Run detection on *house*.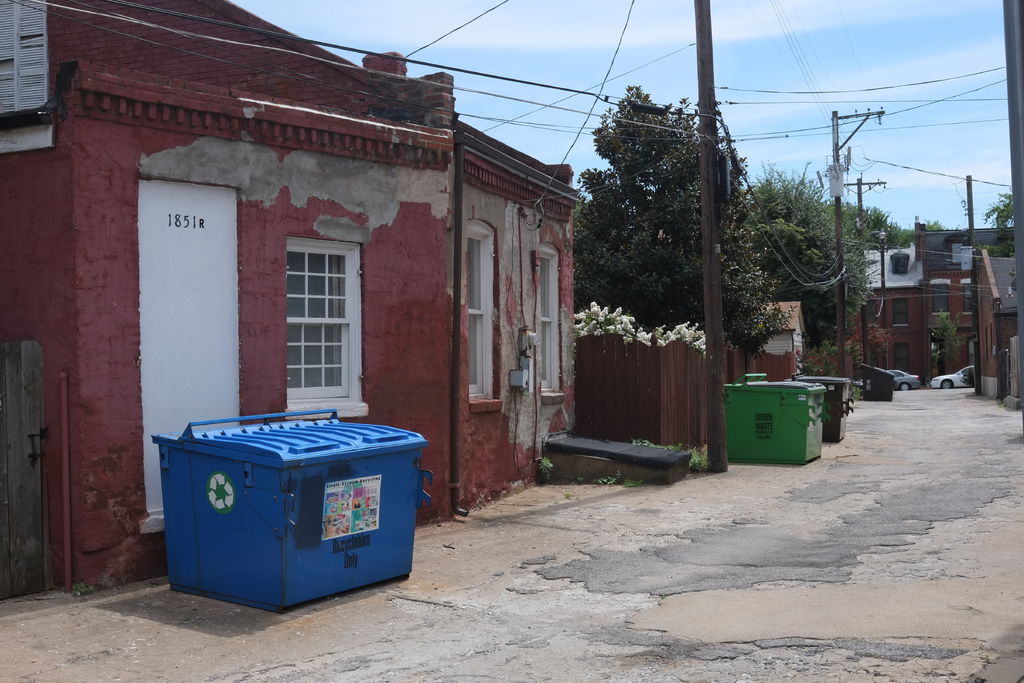
Result: (left=434, top=83, right=600, bottom=524).
